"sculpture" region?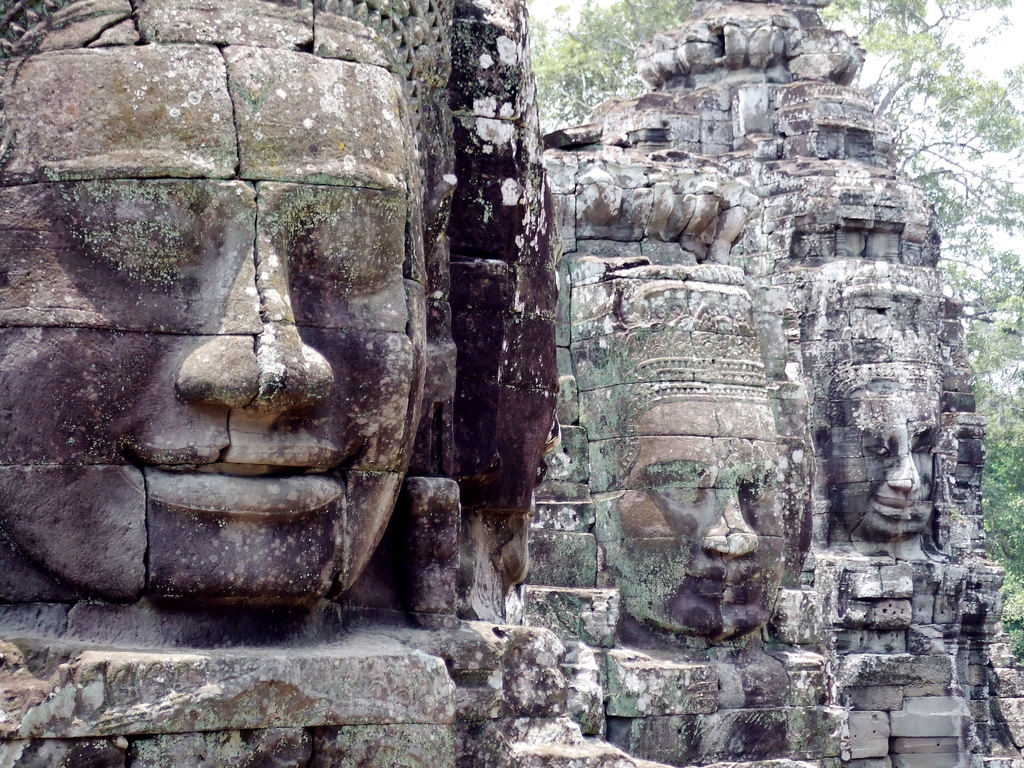
(598,383,794,641)
